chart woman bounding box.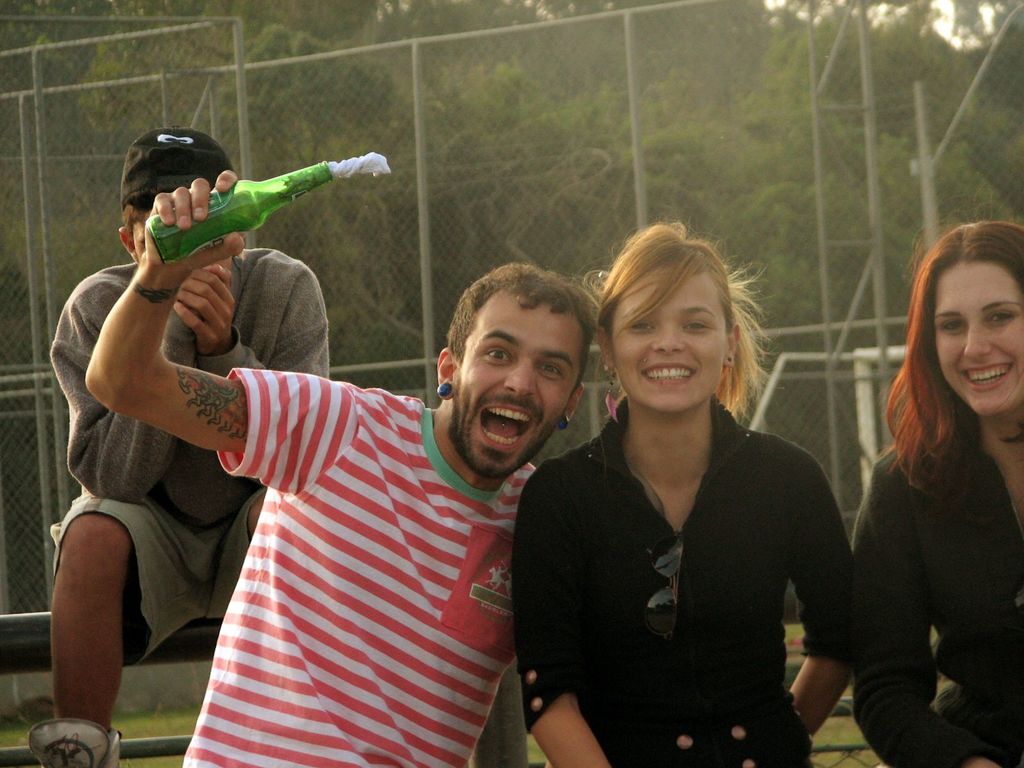
Charted: select_region(833, 214, 1023, 767).
